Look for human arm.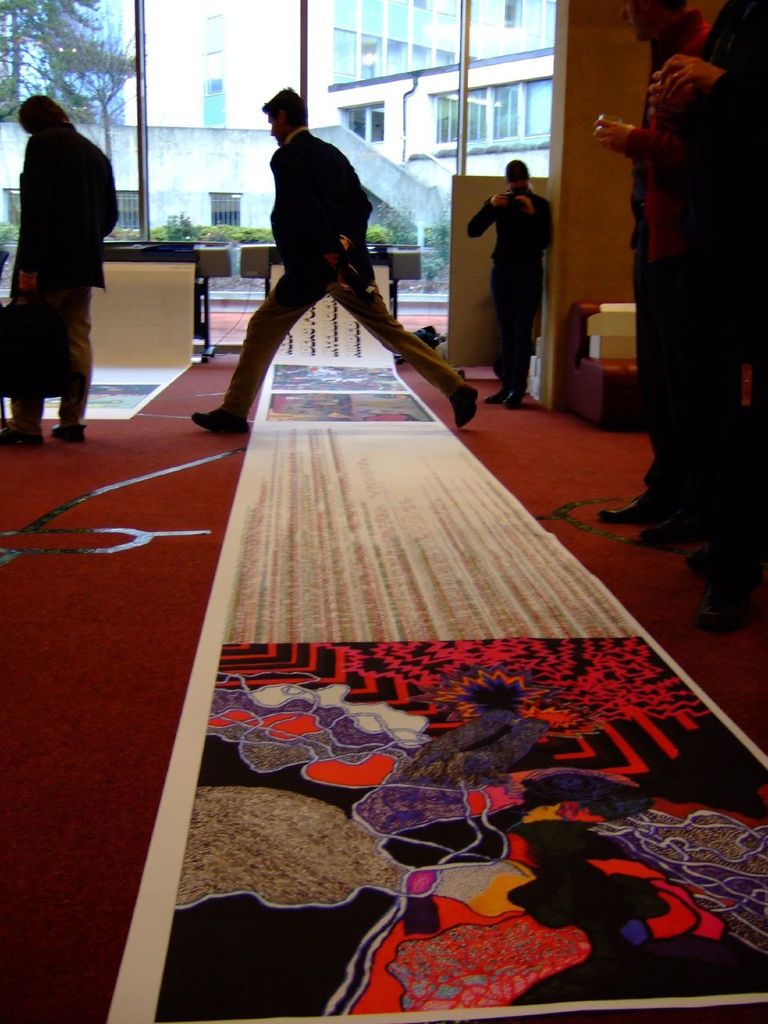
Found: [517, 193, 549, 251].
